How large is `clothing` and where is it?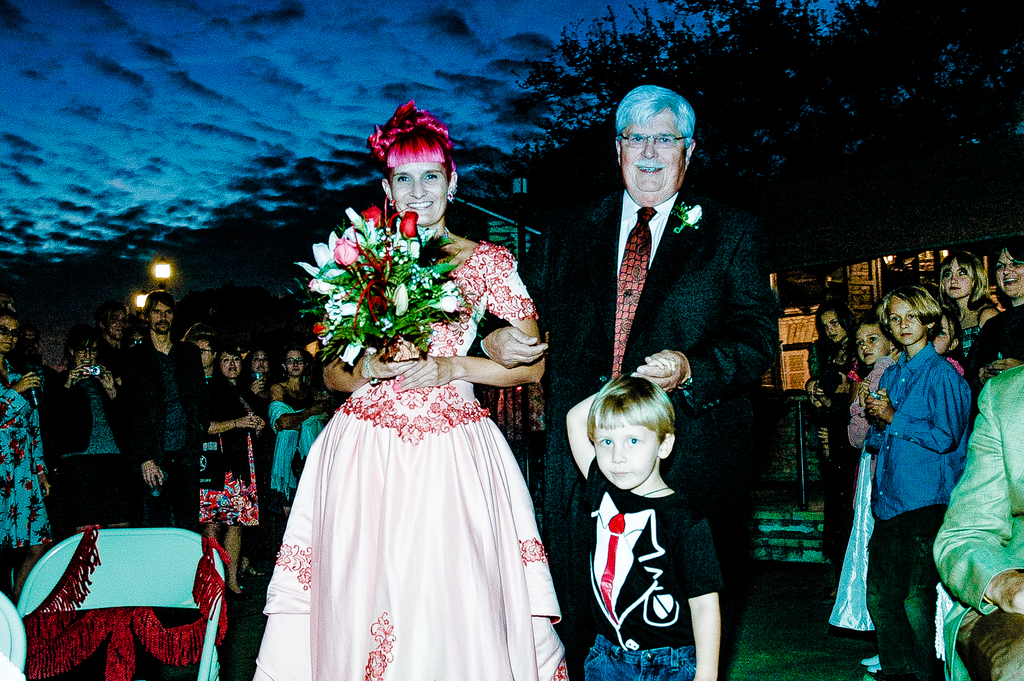
Bounding box: 579/455/721/680.
